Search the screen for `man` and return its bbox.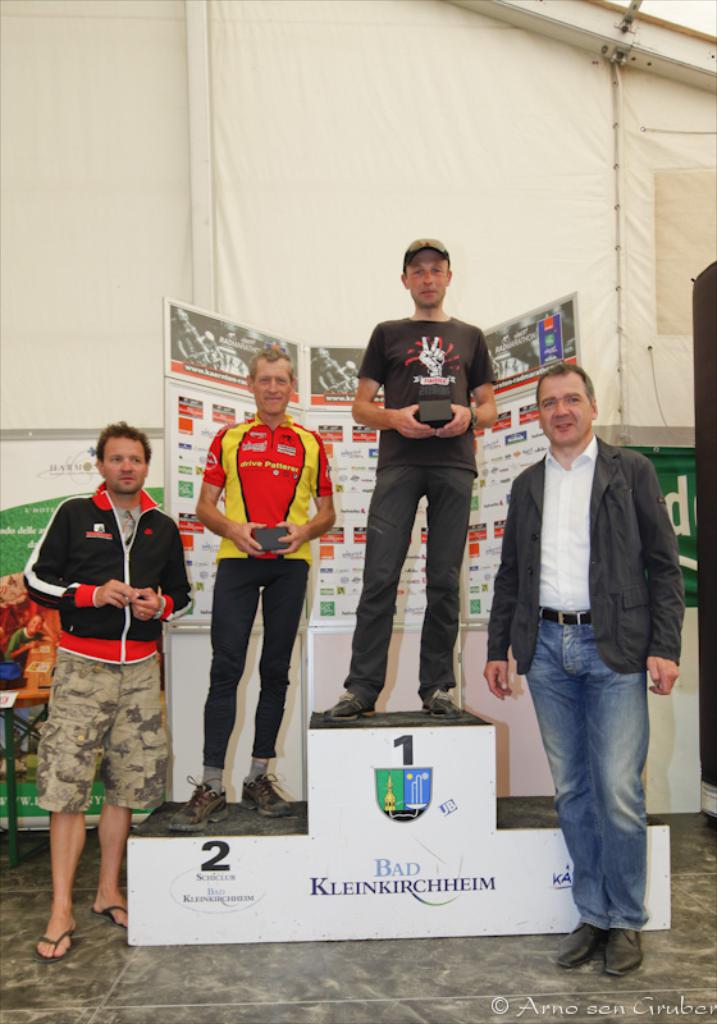
Found: Rect(481, 365, 697, 948).
